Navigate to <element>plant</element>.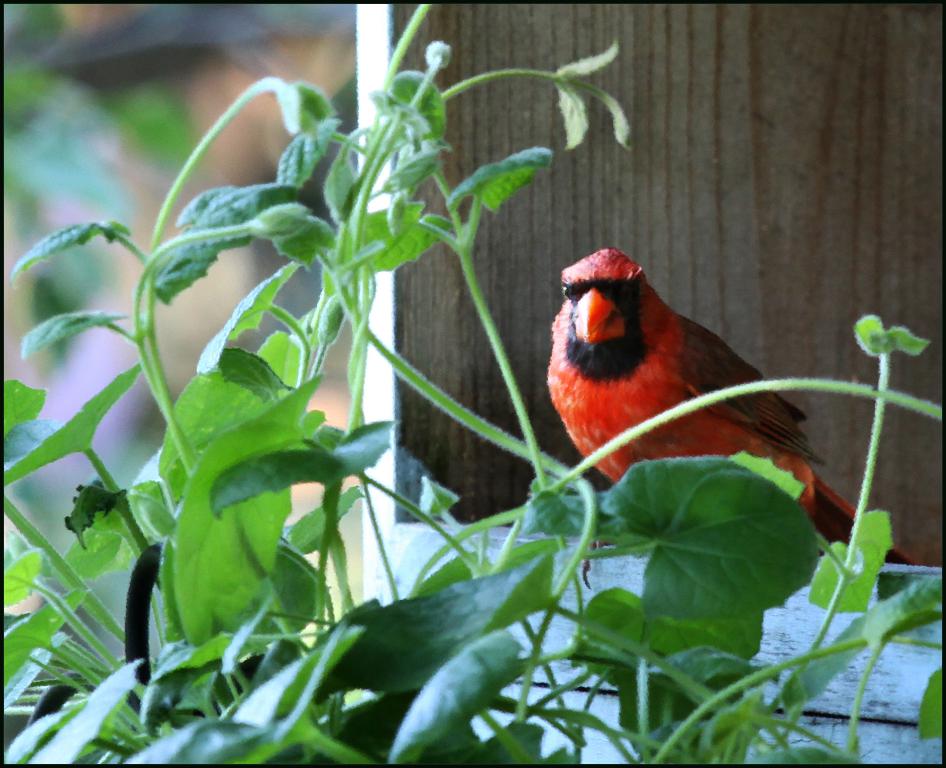
Navigation target: bbox=[2, 7, 942, 767].
